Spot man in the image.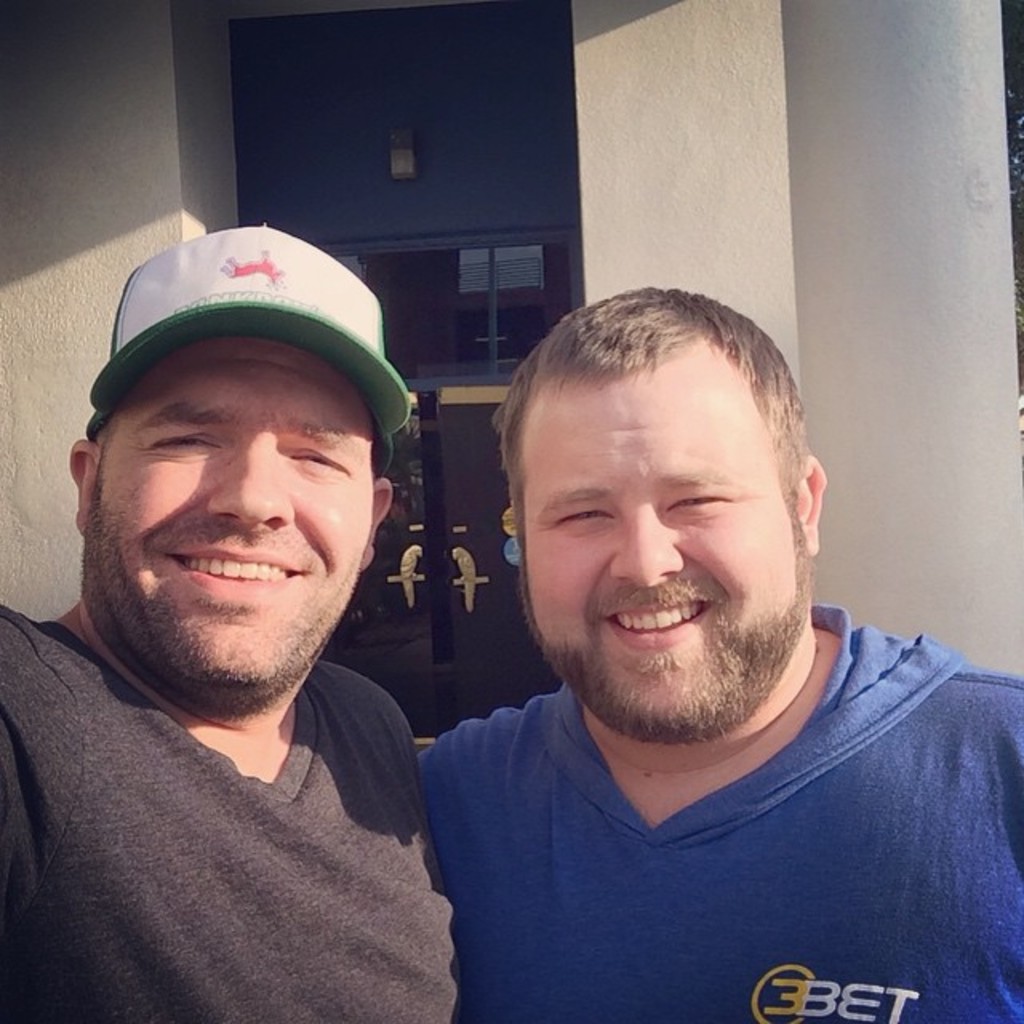
man found at (0, 219, 461, 1022).
